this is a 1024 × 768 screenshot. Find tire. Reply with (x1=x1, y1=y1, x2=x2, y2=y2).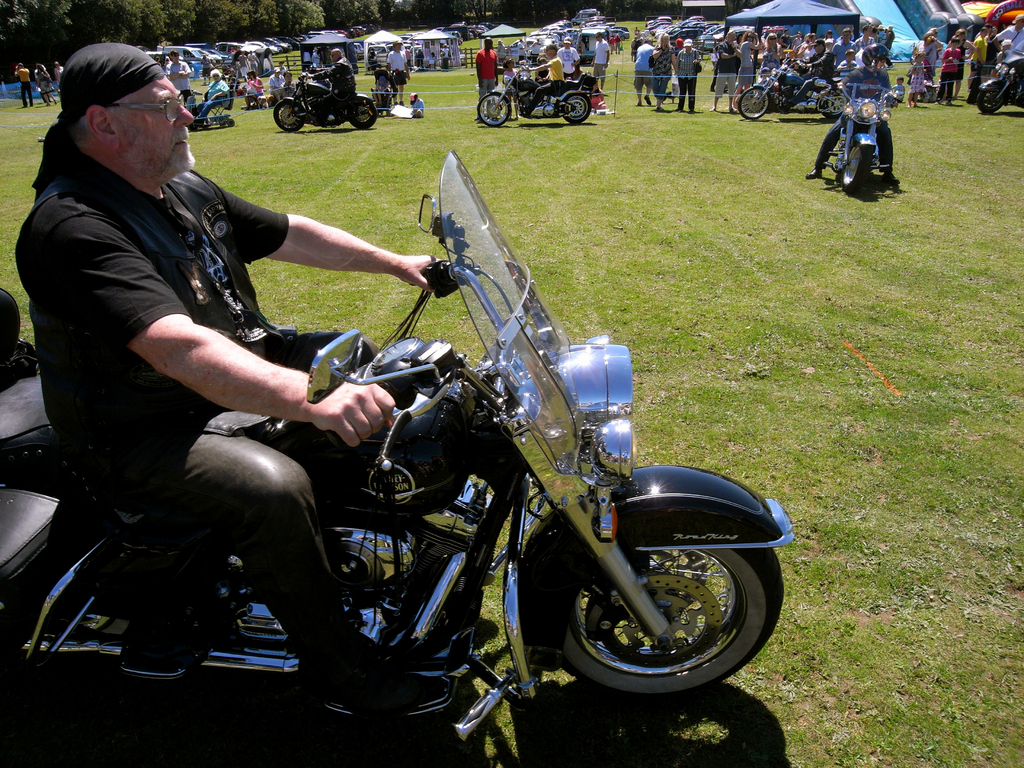
(x1=541, y1=470, x2=803, y2=705).
